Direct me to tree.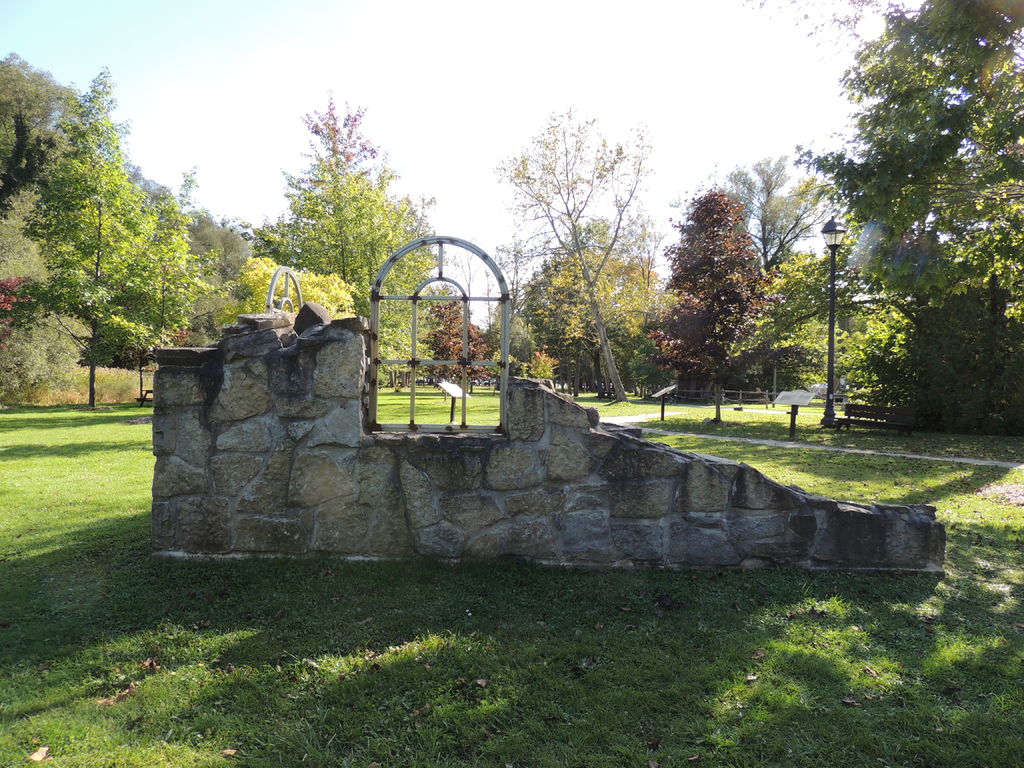
Direction: (407, 283, 508, 433).
